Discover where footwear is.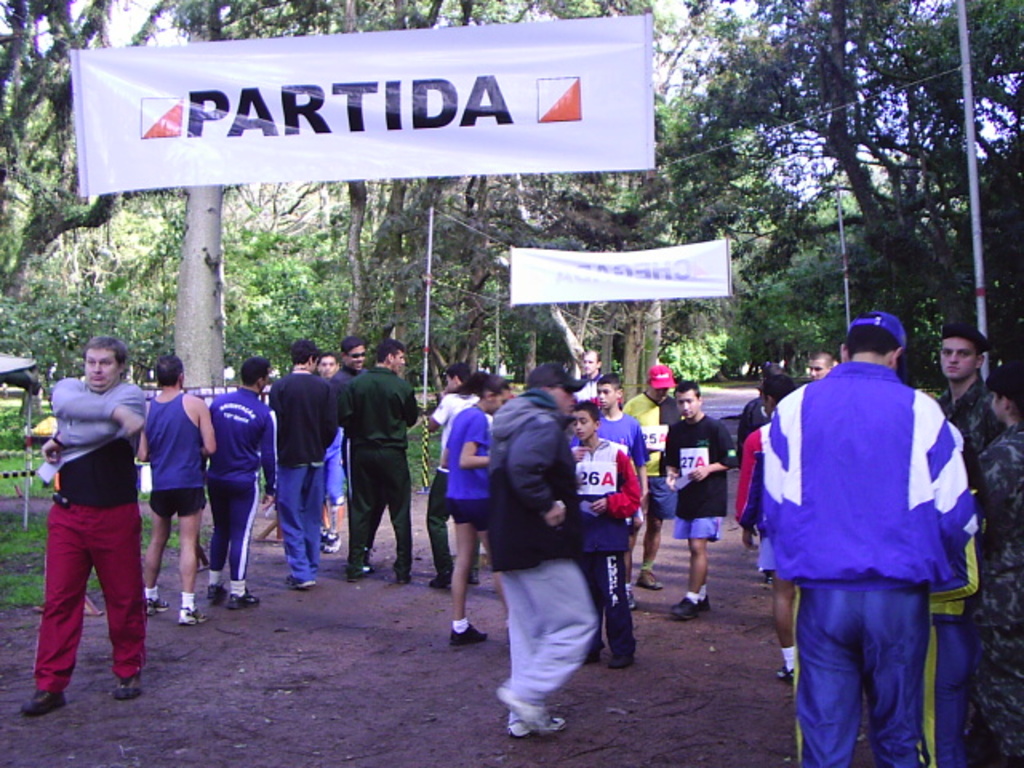
Discovered at (left=18, top=688, right=67, bottom=717).
